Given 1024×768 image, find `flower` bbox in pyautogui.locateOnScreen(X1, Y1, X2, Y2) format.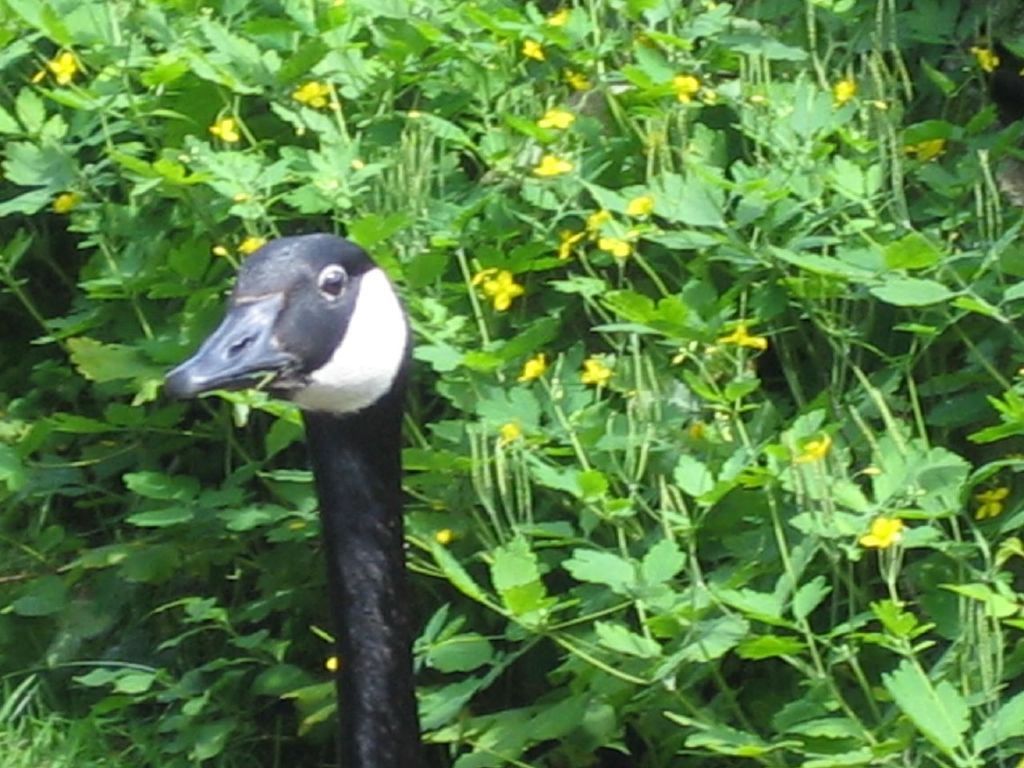
pyautogui.locateOnScreen(236, 234, 270, 256).
